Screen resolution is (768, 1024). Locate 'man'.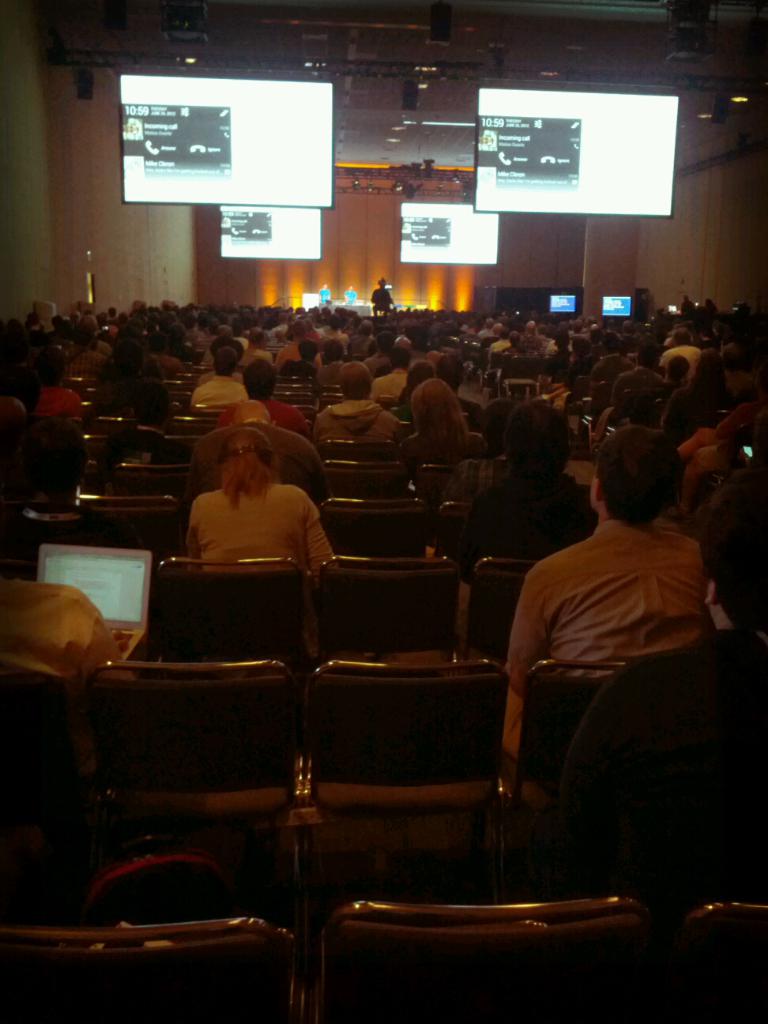
[left=367, top=349, right=410, bottom=398].
